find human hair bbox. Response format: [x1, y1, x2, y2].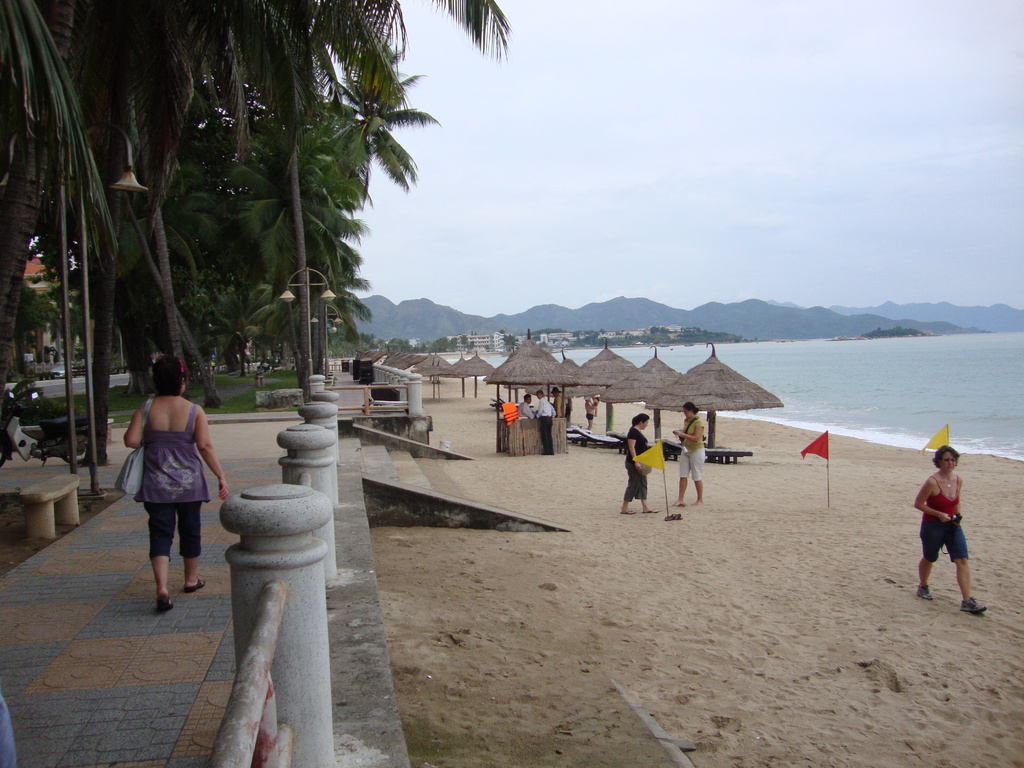
[537, 389, 541, 394].
